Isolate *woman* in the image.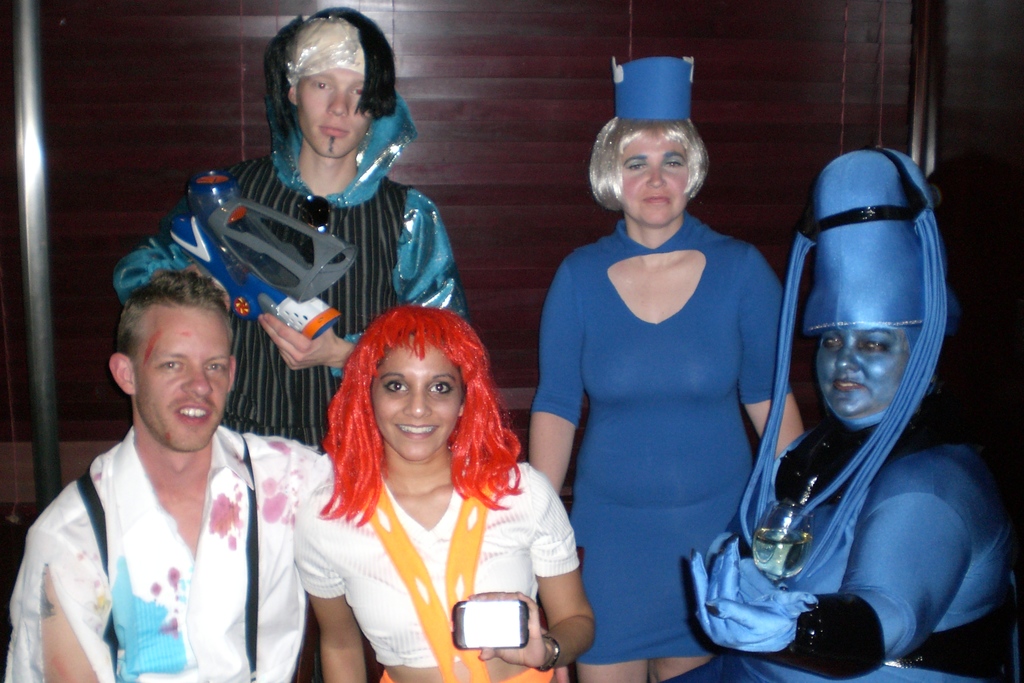
Isolated region: l=295, t=297, r=602, b=682.
